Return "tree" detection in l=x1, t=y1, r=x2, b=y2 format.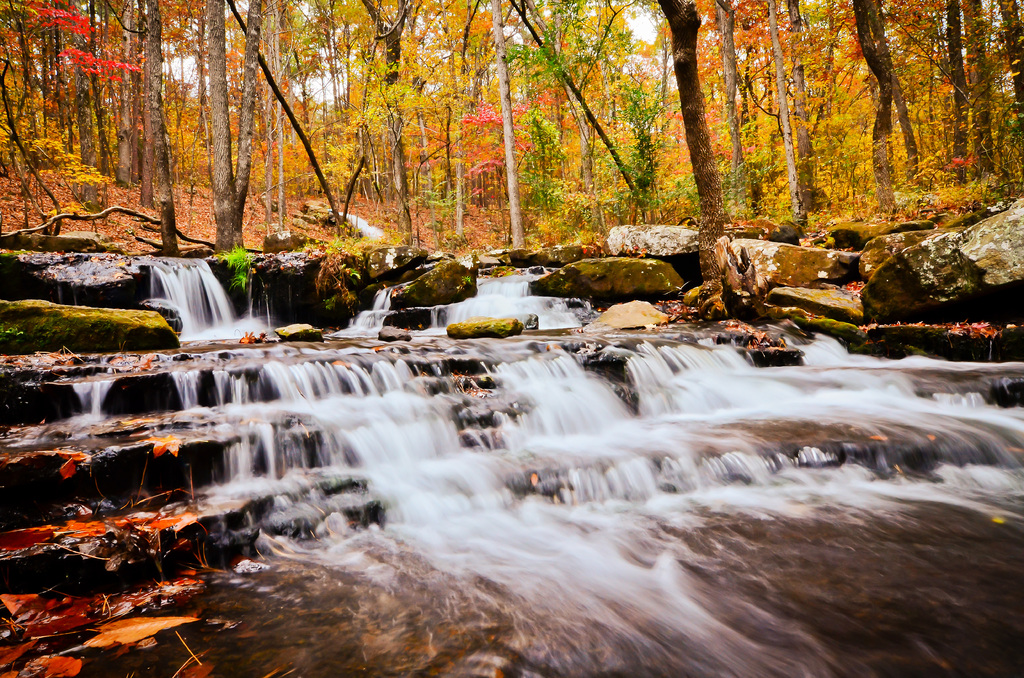
l=328, t=0, r=425, b=239.
